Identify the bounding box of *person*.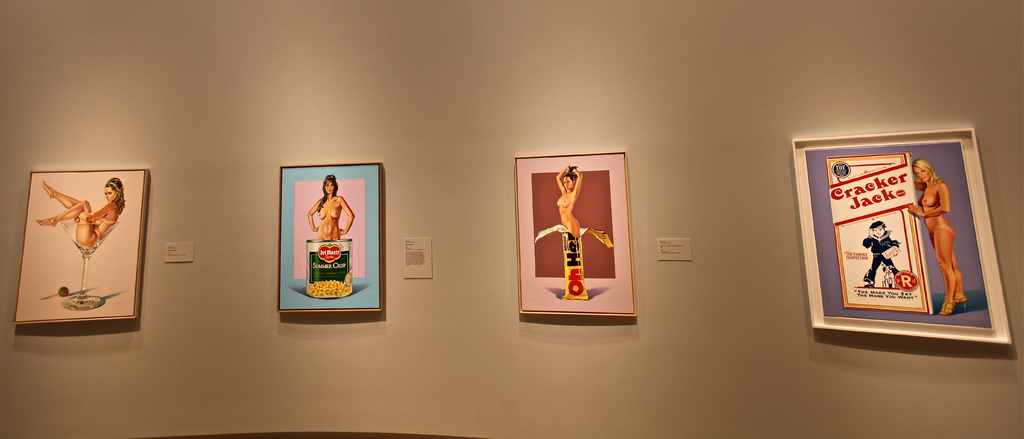
[307, 172, 355, 243].
